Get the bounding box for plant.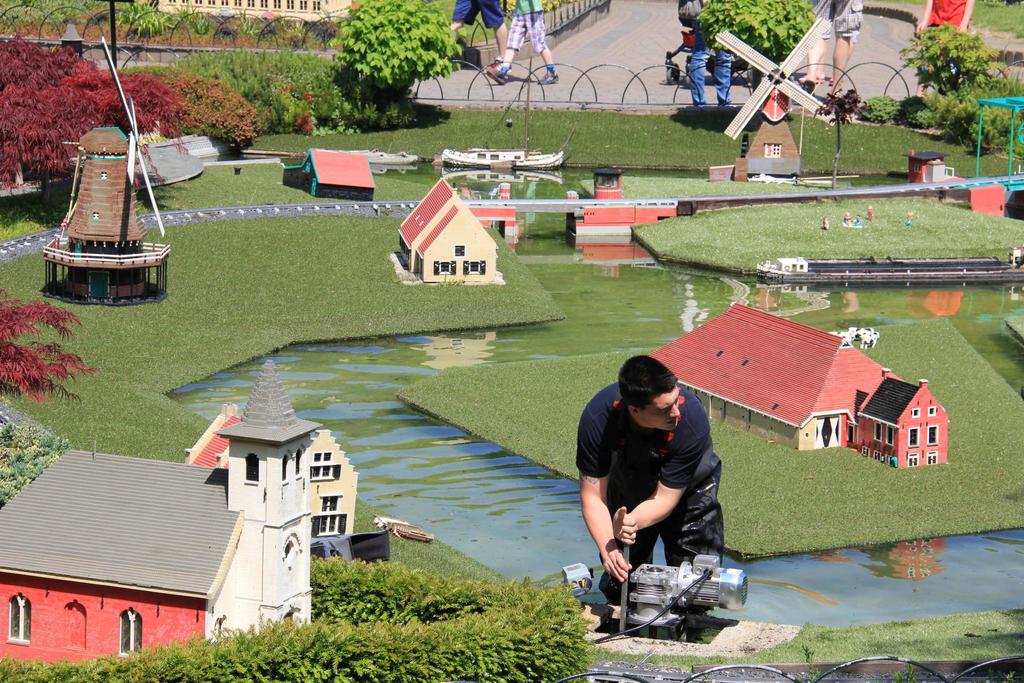
996, 67, 1023, 94.
